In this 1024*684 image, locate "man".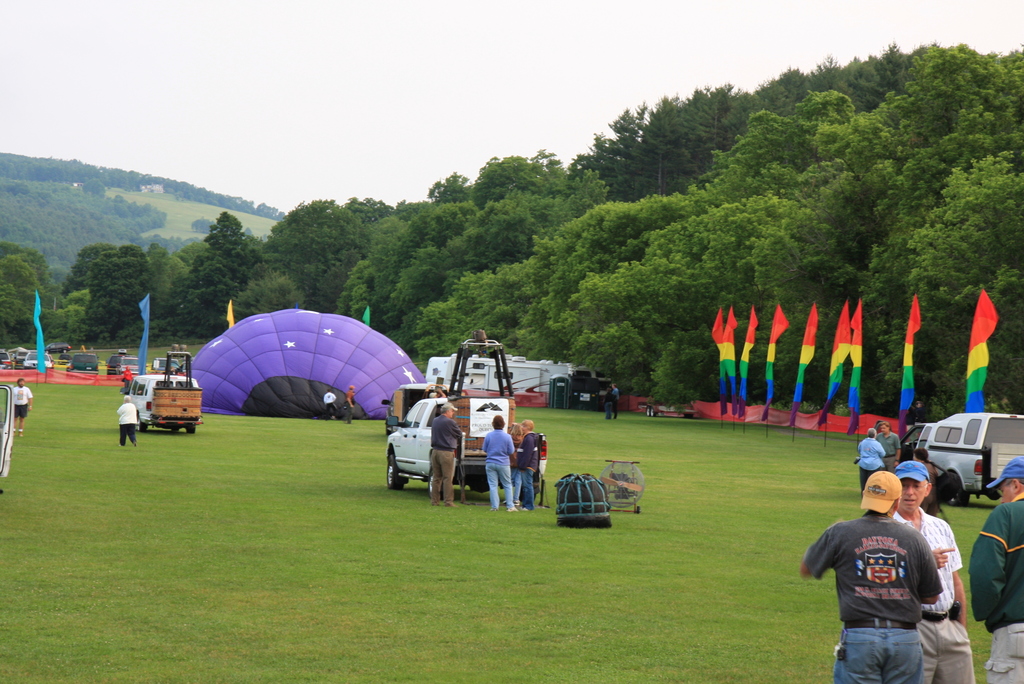
Bounding box: x1=321, y1=388, x2=340, y2=420.
